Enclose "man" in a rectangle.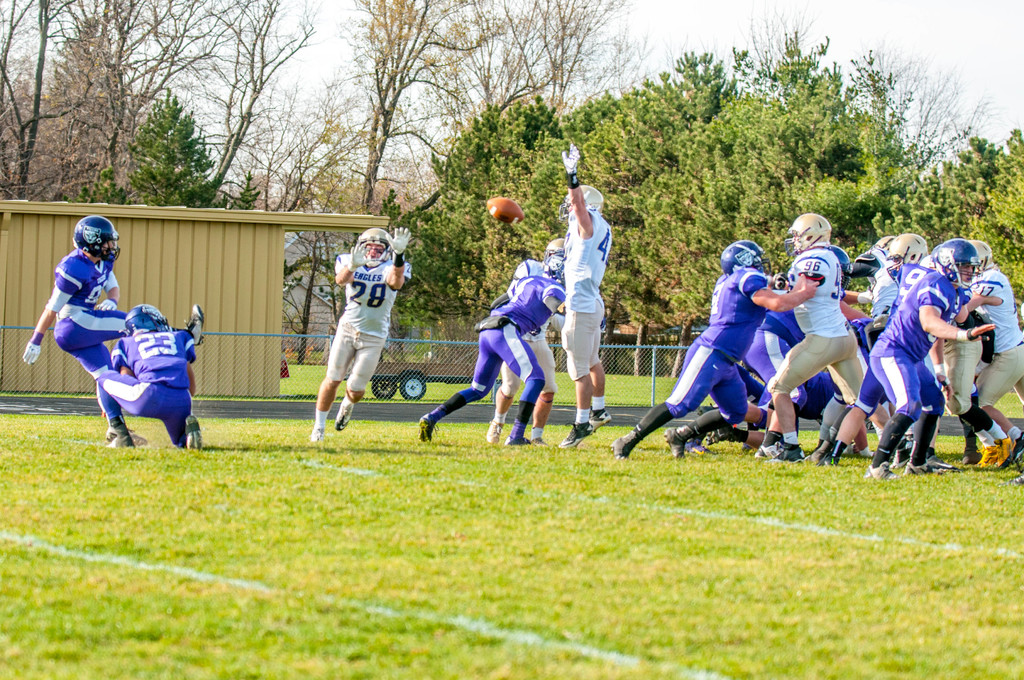
[left=611, top=236, right=825, bottom=452].
